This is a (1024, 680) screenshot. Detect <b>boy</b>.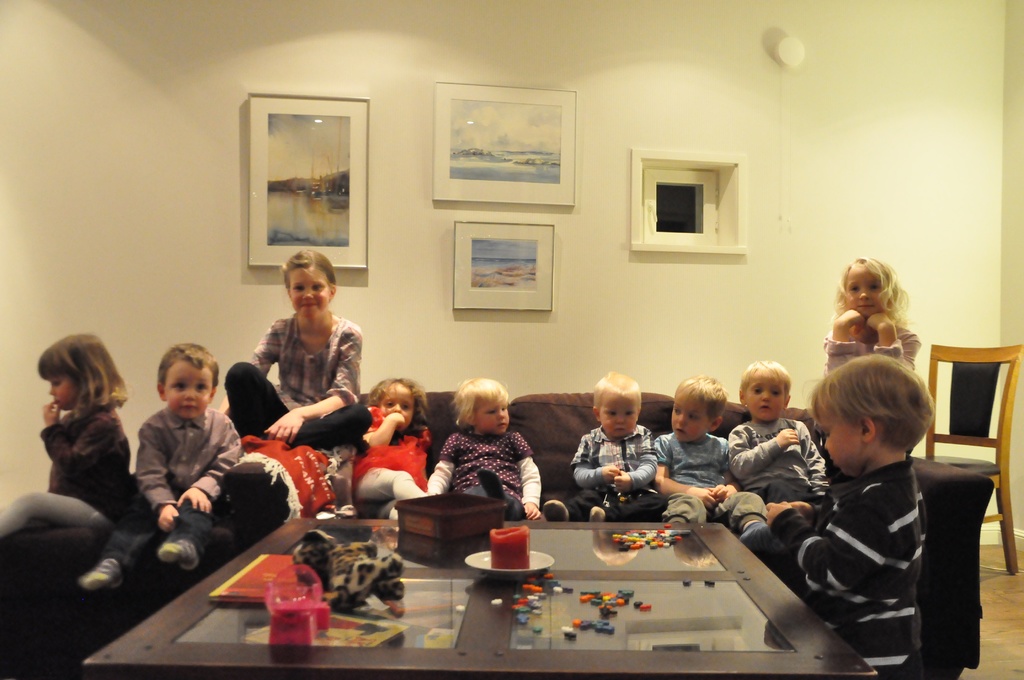
<box>652,375,784,558</box>.
